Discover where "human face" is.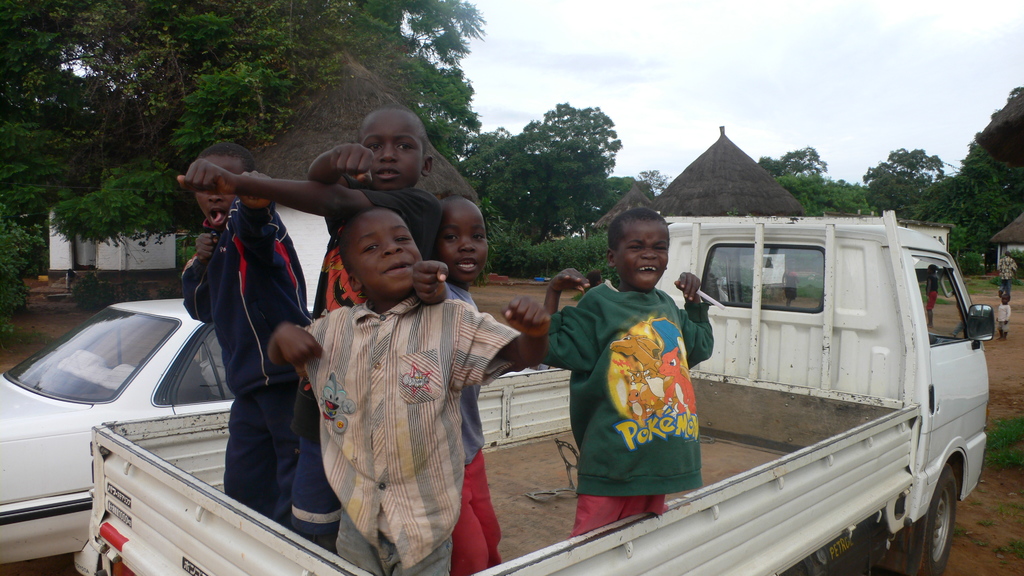
Discovered at {"left": 607, "top": 209, "right": 672, "bottom": 289}.
